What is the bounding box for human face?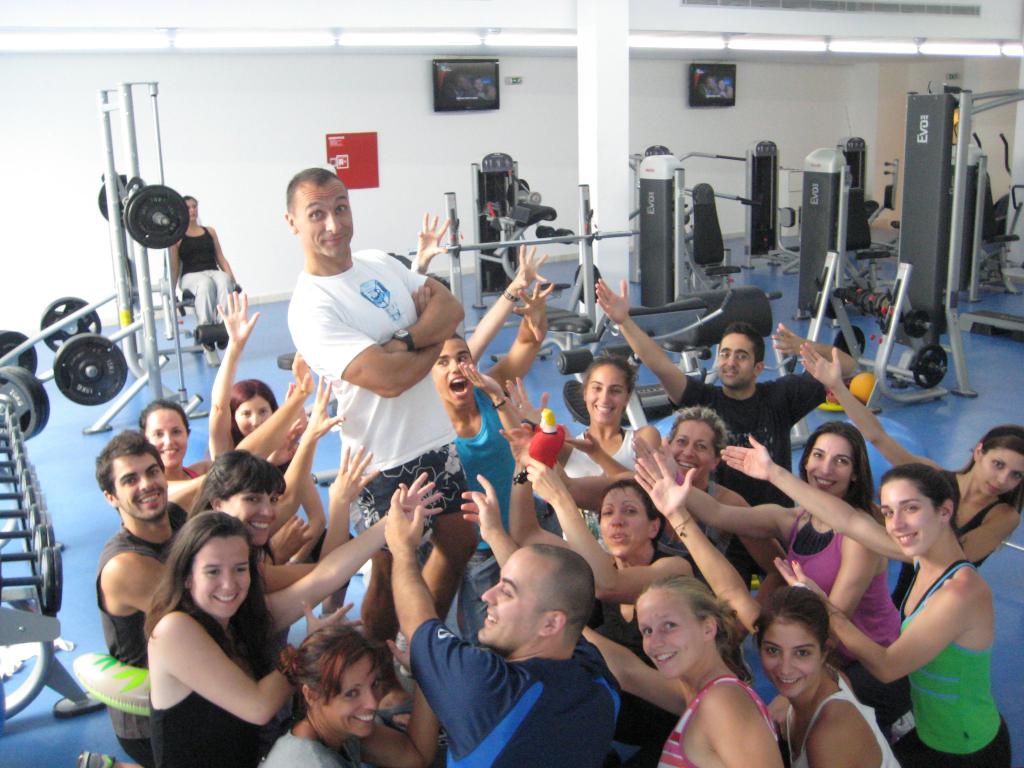
region(472, 554, 532, 650).
